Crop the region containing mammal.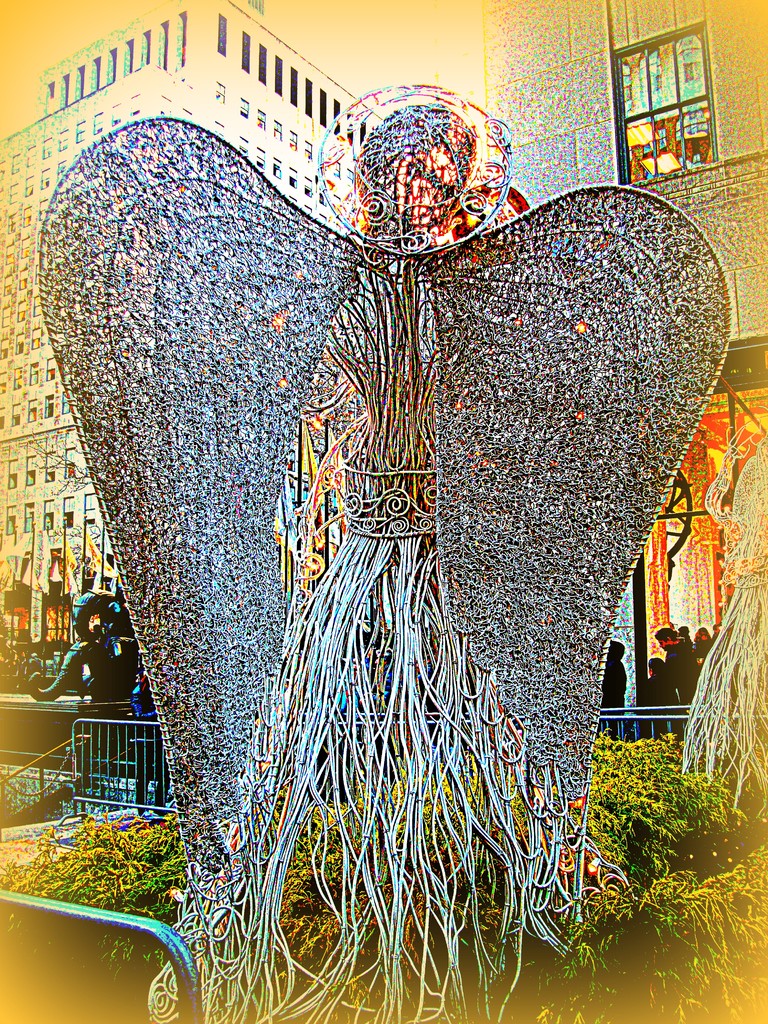
Crop region: locate(3, 652, 20, 671).
